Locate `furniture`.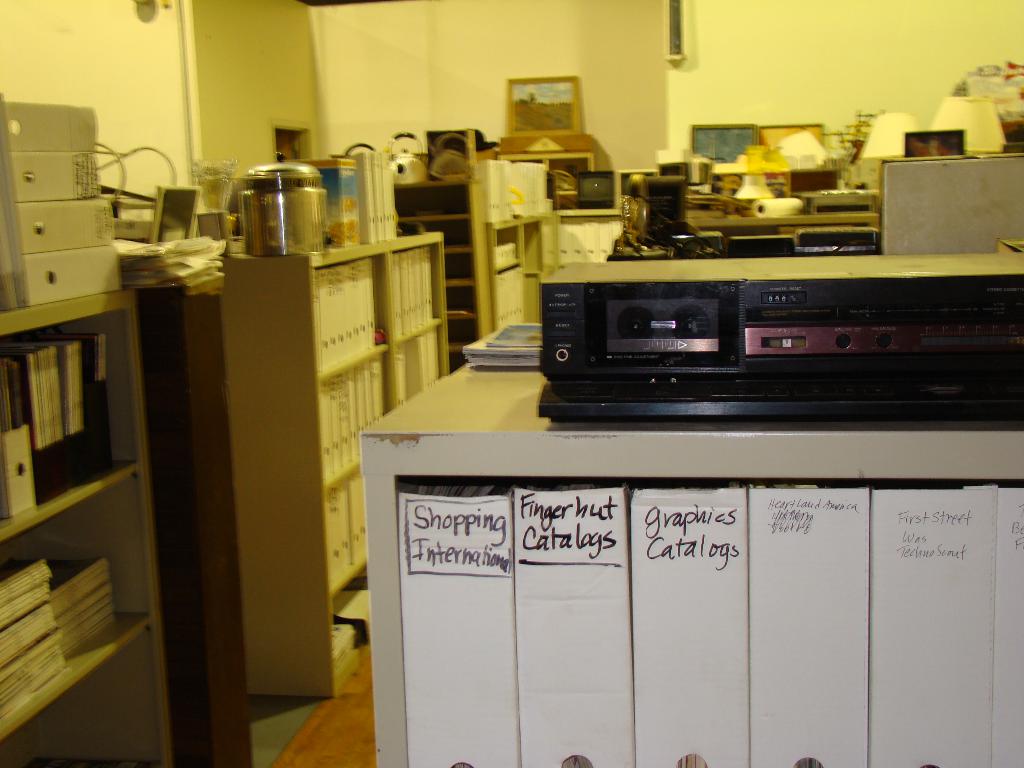
Bounding box: 549, 204, 631, 268.
